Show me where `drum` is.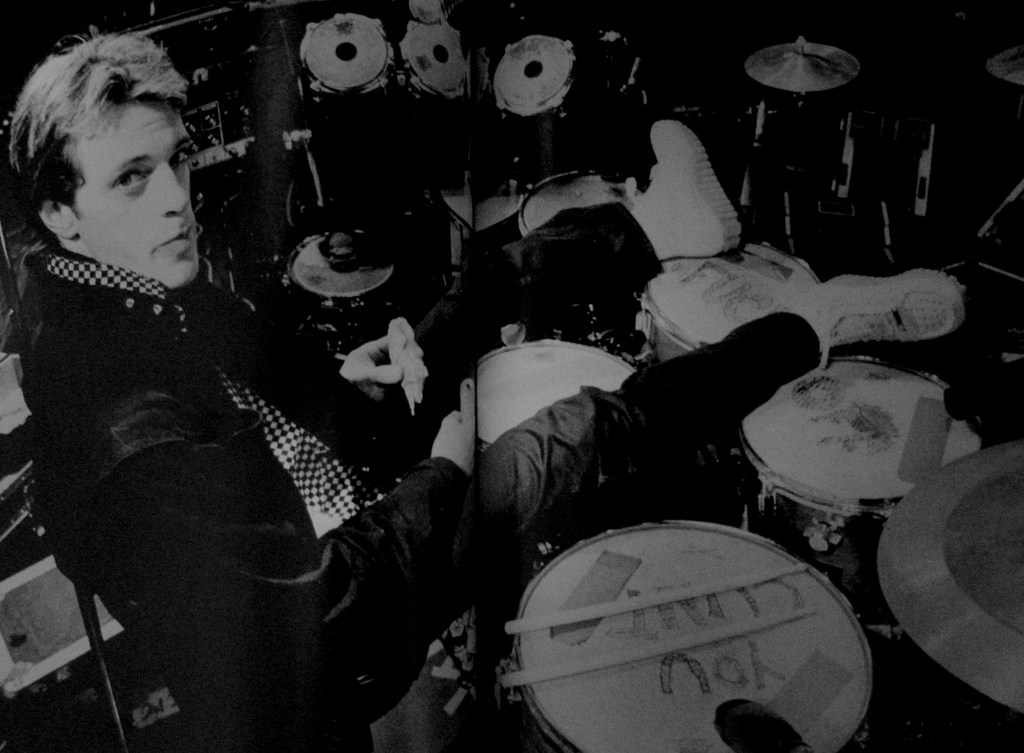
`drum` is at crop(284, 206, 394, 299).
